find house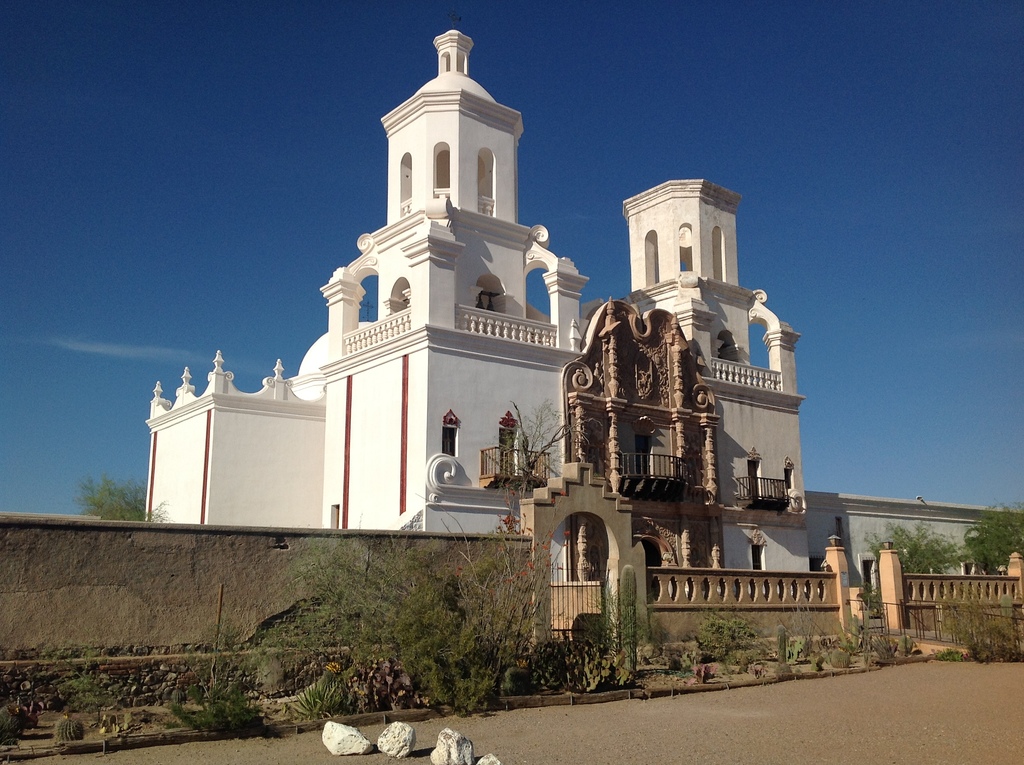
box=[142, 40, 819, 577]
